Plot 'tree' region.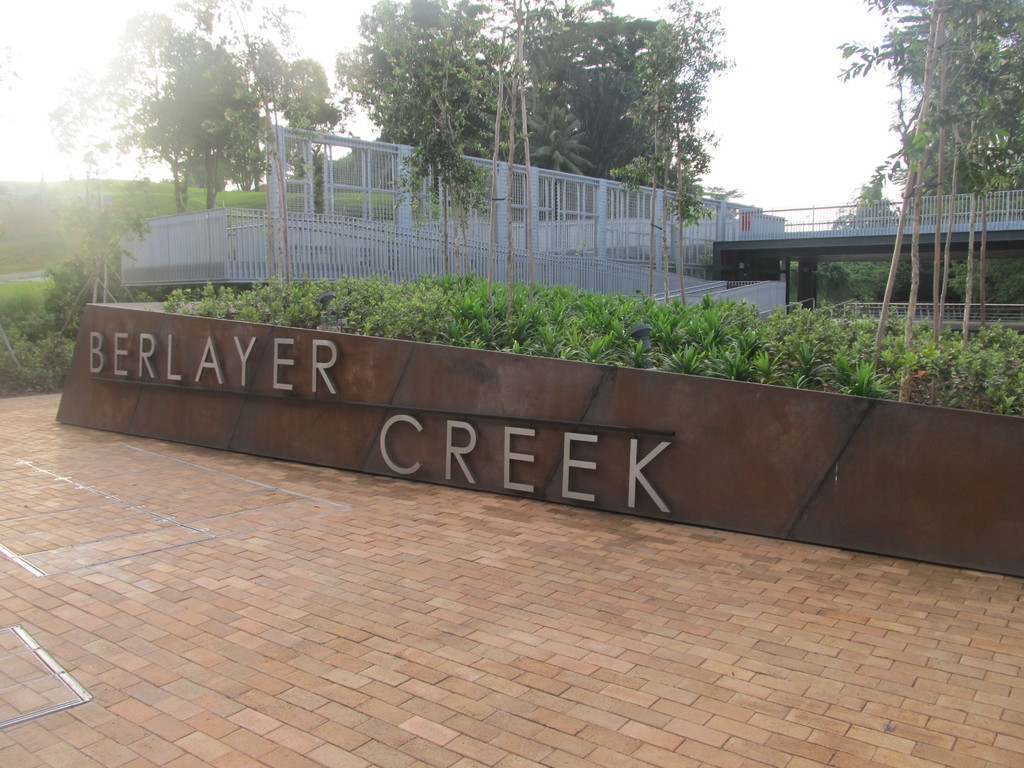
Plotted at 384/0/516/161.
